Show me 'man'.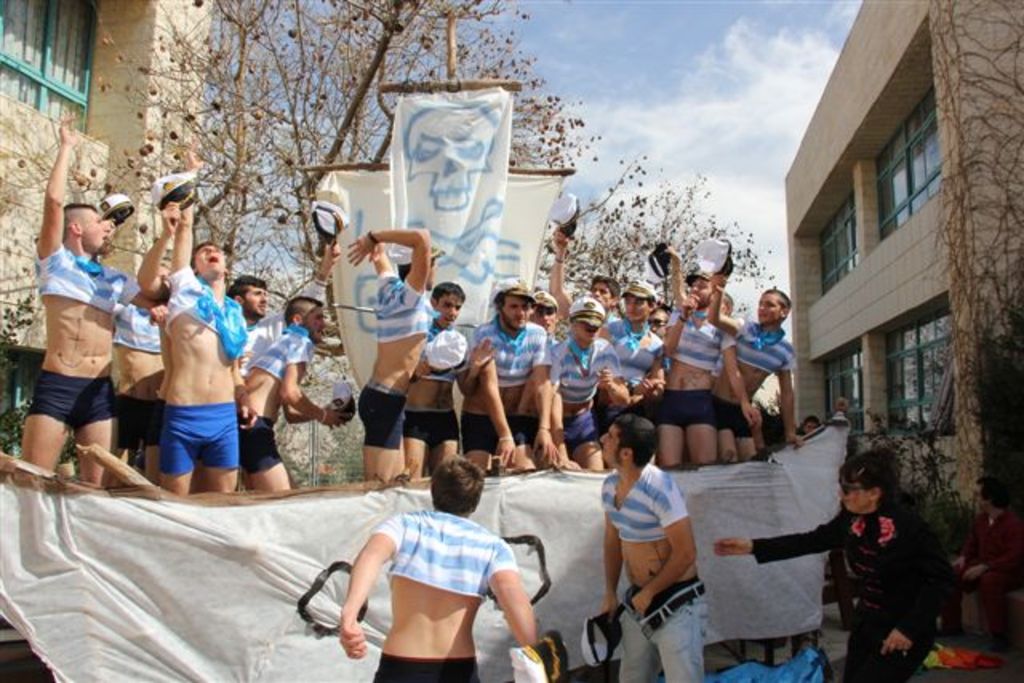
'man' is here: BBox(334, 451, 541, 681).
